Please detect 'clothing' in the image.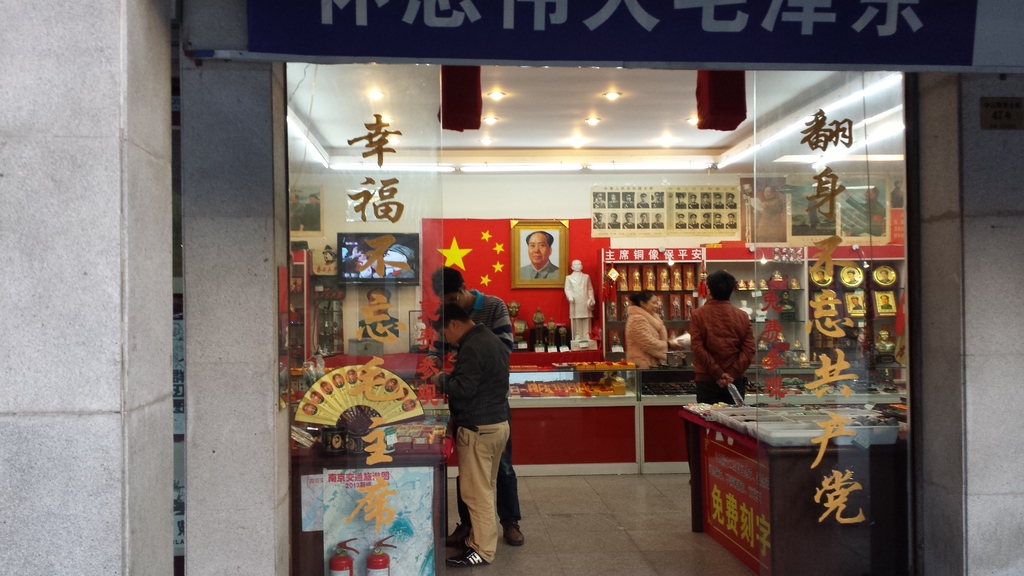
x1=314, y1=393, x2=326, y2=404.
